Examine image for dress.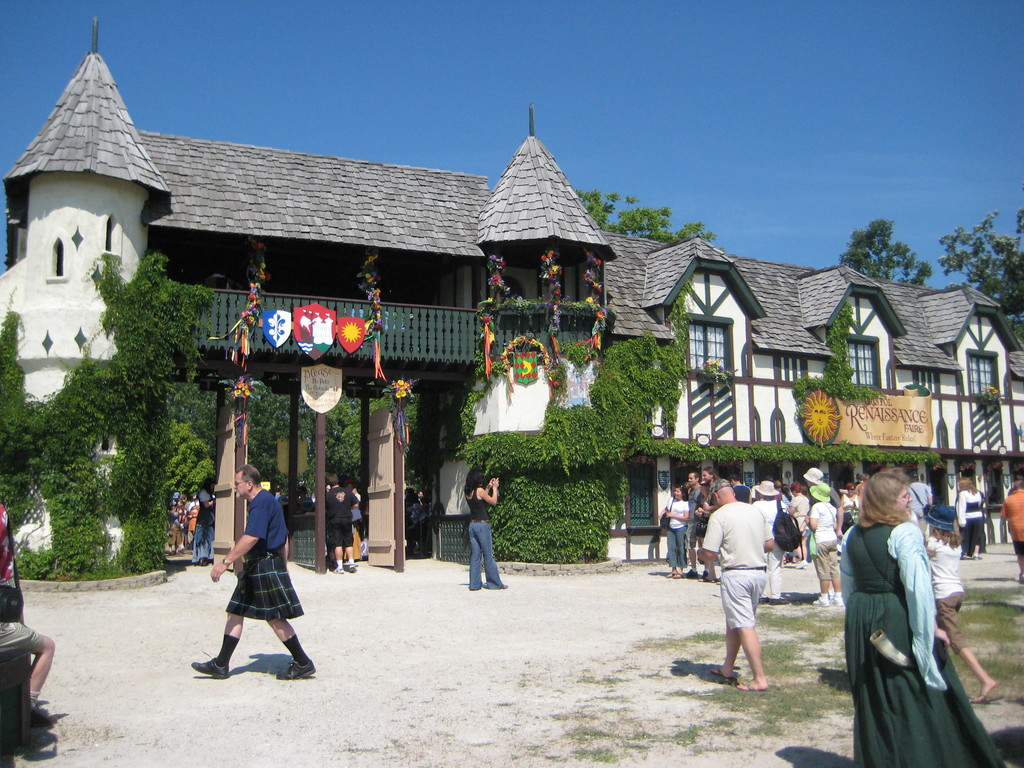
Examination result: x1=845, y1=494, x2=861, y2=526.
